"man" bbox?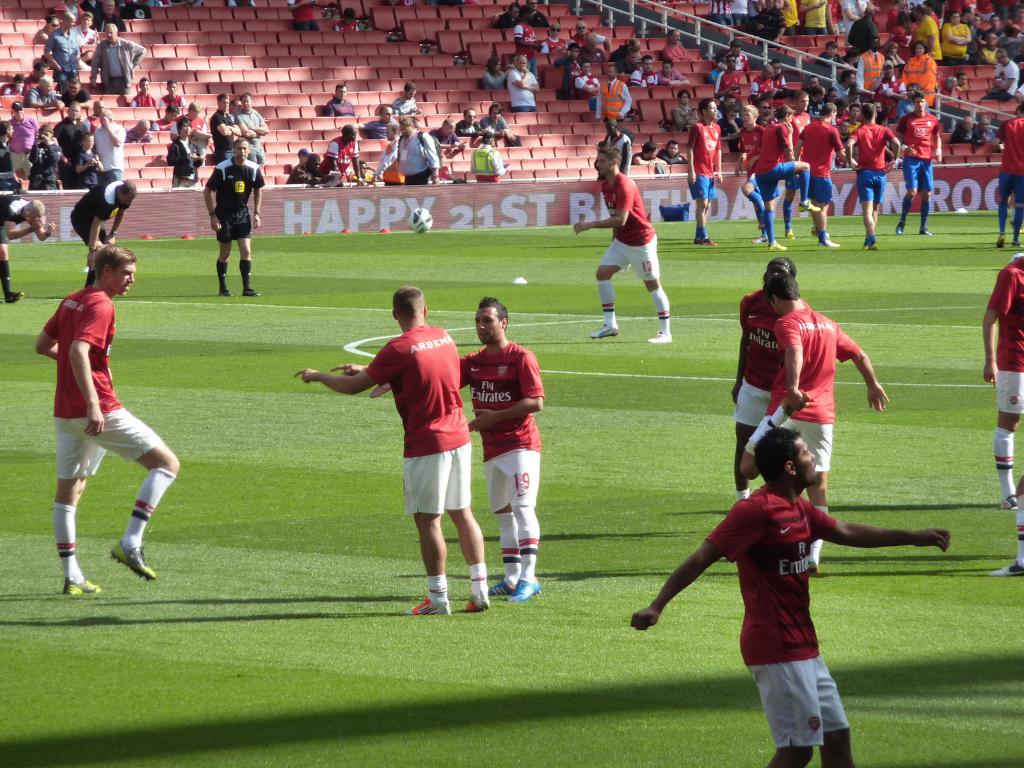
bbox(5, 102, 41, 181)
